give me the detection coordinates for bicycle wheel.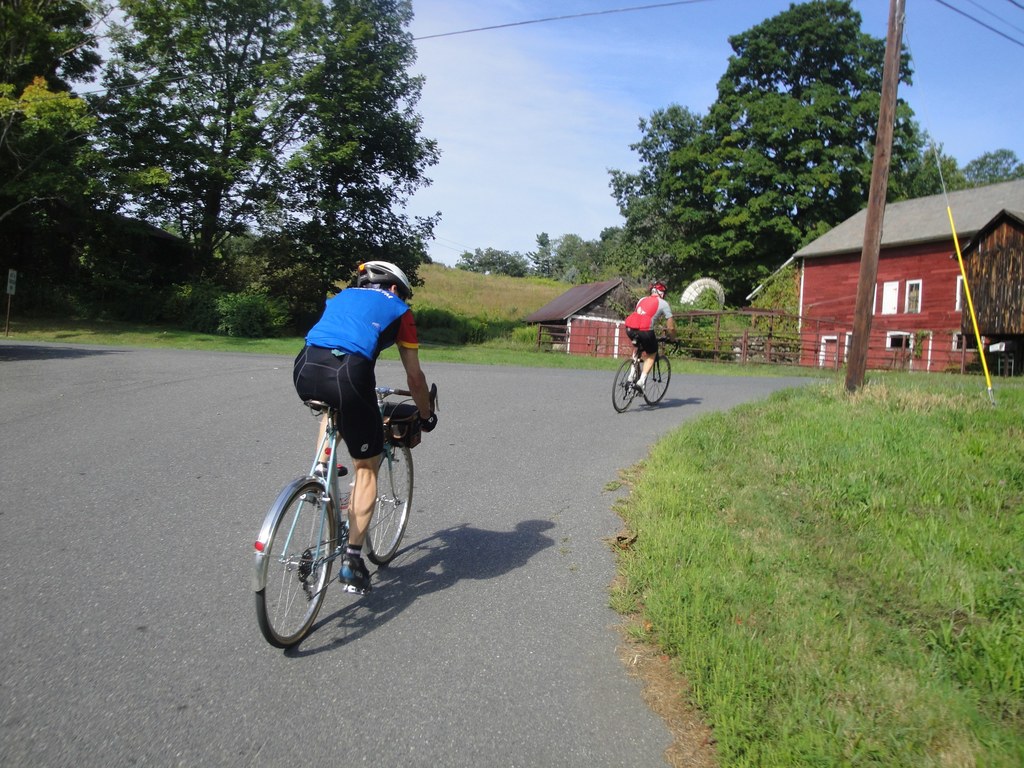
(x1=612, y1=359, x2=639, y2=412).
